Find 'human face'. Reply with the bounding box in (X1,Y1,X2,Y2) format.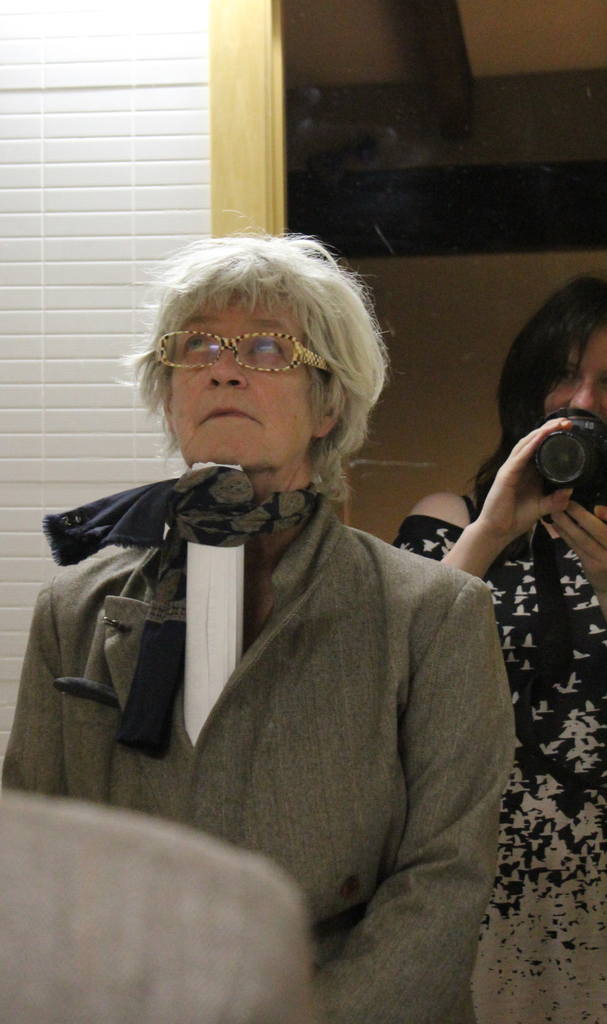
(541,330,604,410).
